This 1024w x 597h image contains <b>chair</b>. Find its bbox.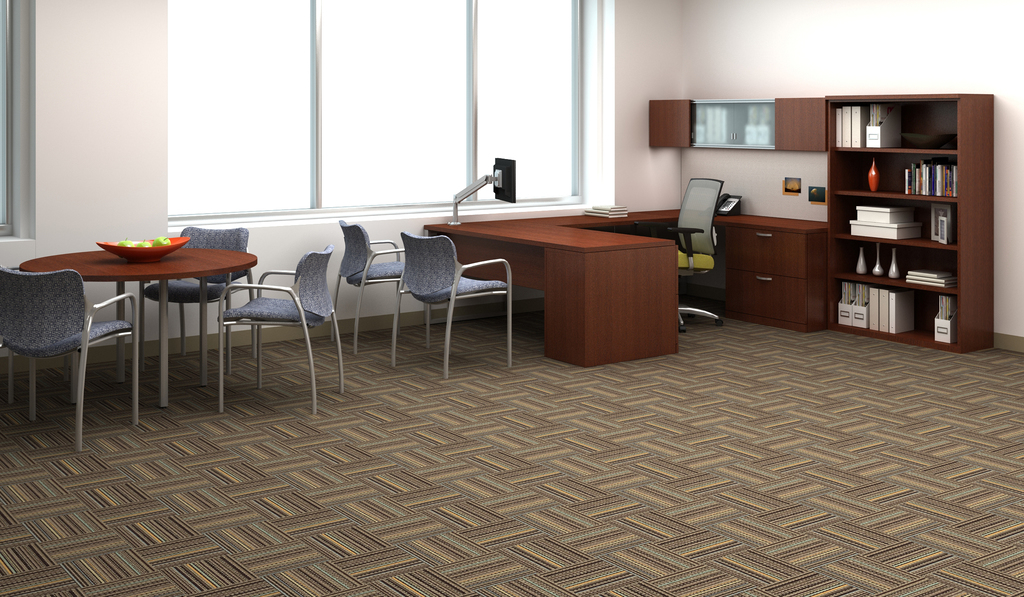
[216,243,344,413].
